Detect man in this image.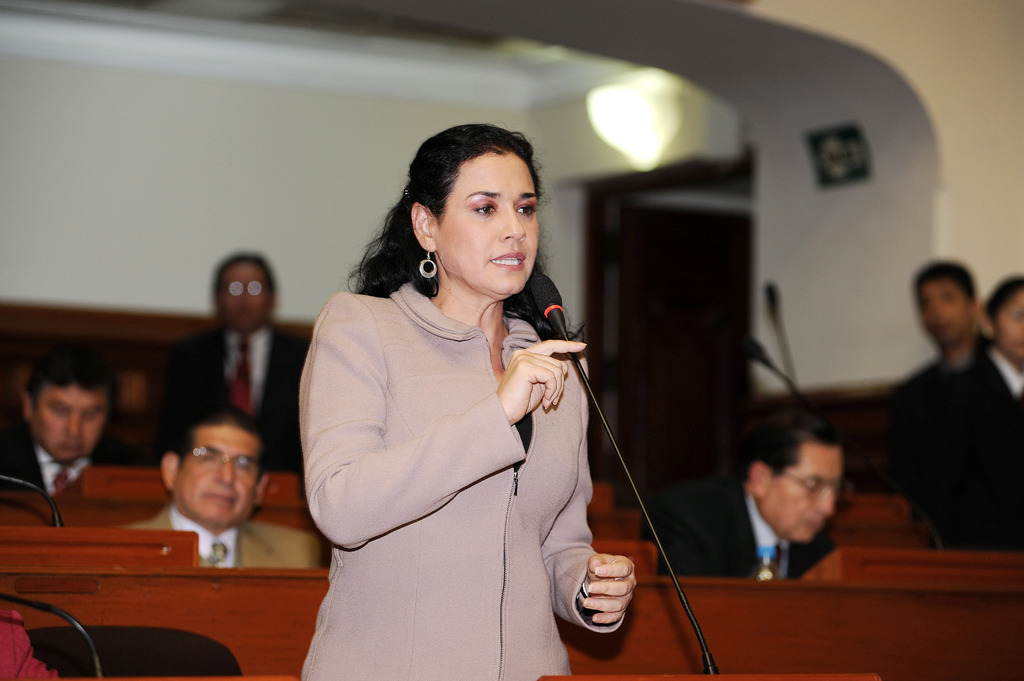
Detection: 0/346/136/499.
